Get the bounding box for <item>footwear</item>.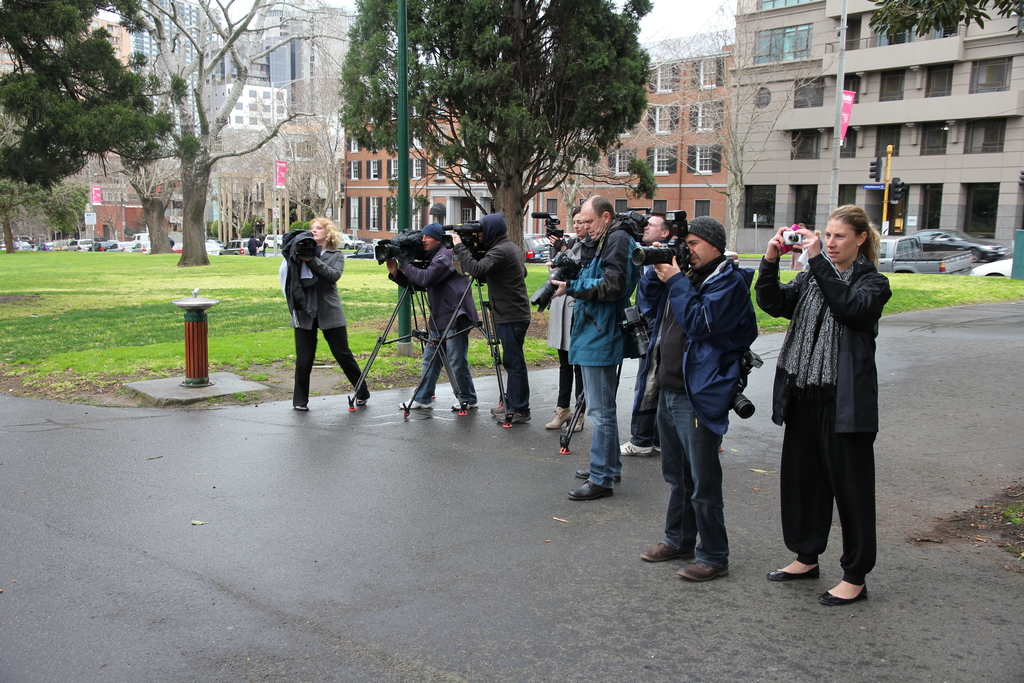
x1=394 y1=398 x2=439 y2=409.
